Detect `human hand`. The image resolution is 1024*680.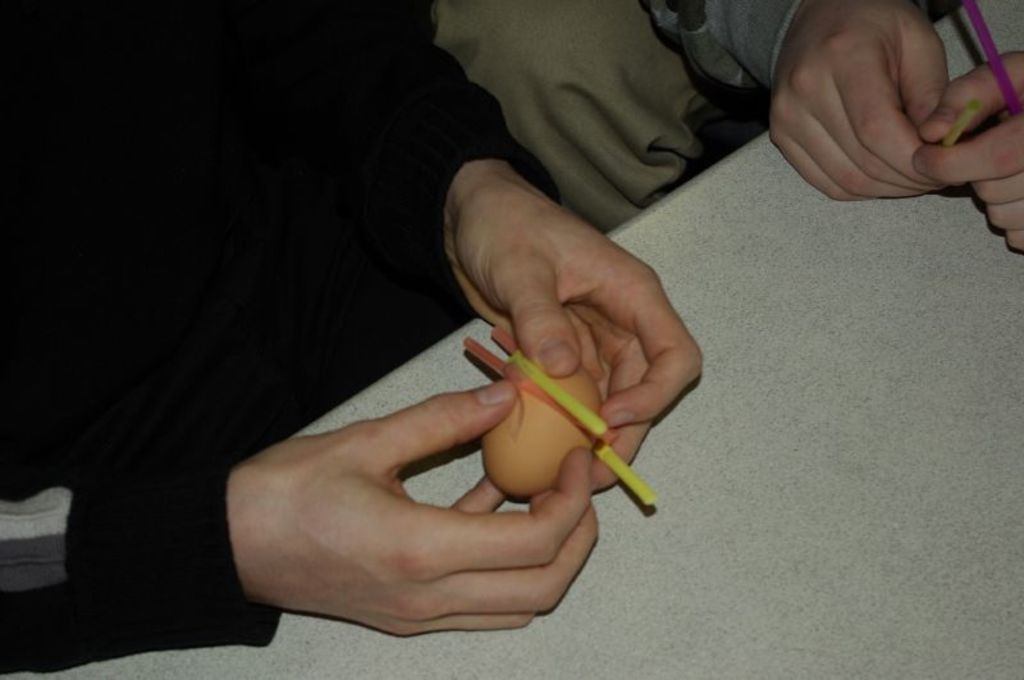
<bbox>911, 46, 1023, 251</bbox>.
